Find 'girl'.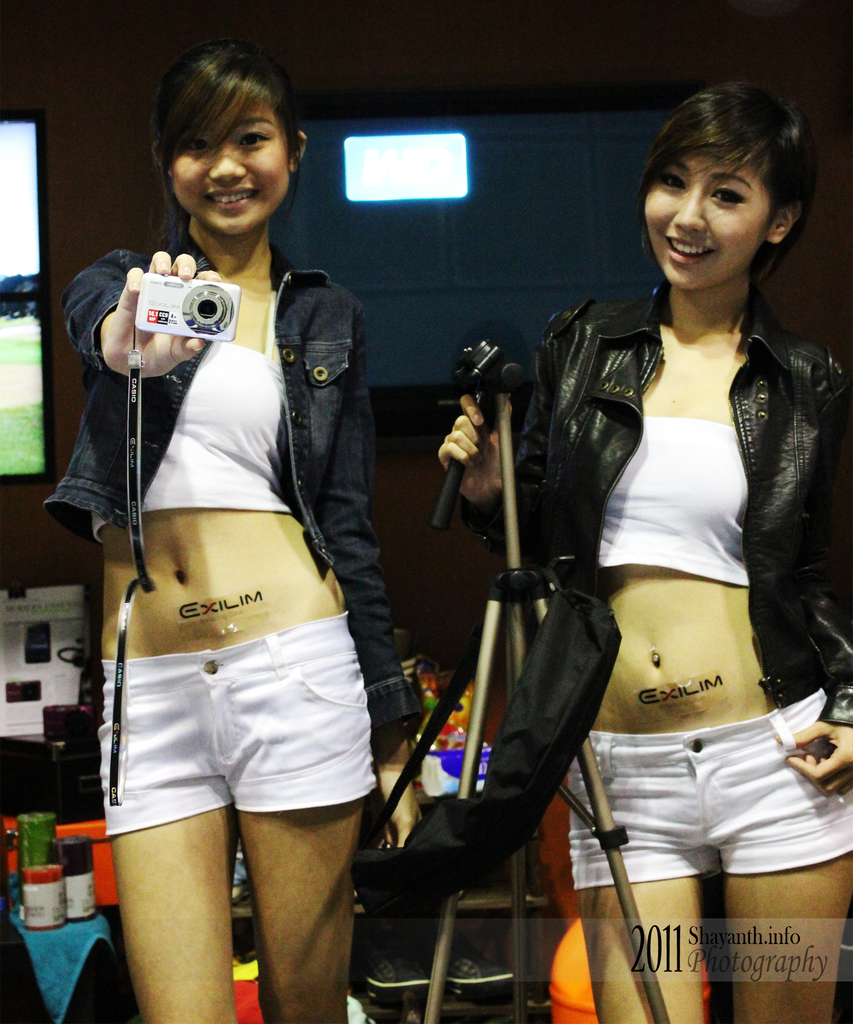
{"left": 42, "top": 31, "right": 431, "bottom": 1023}.
